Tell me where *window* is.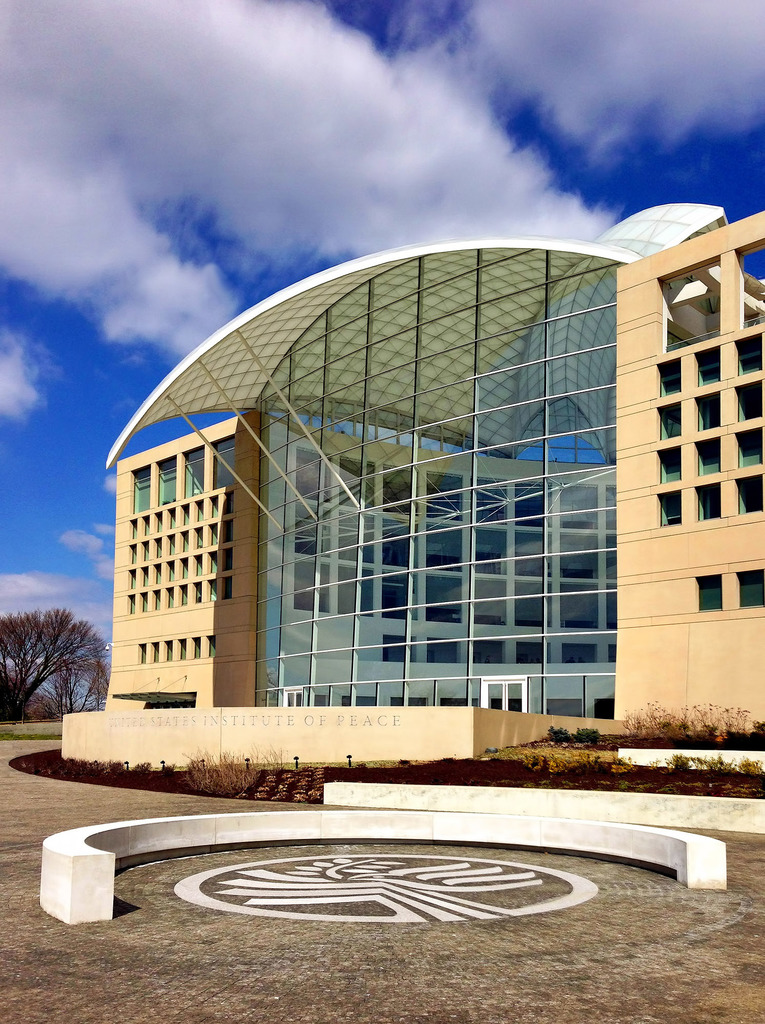
*window* is at l=694, t=392, r=722, b=433.
